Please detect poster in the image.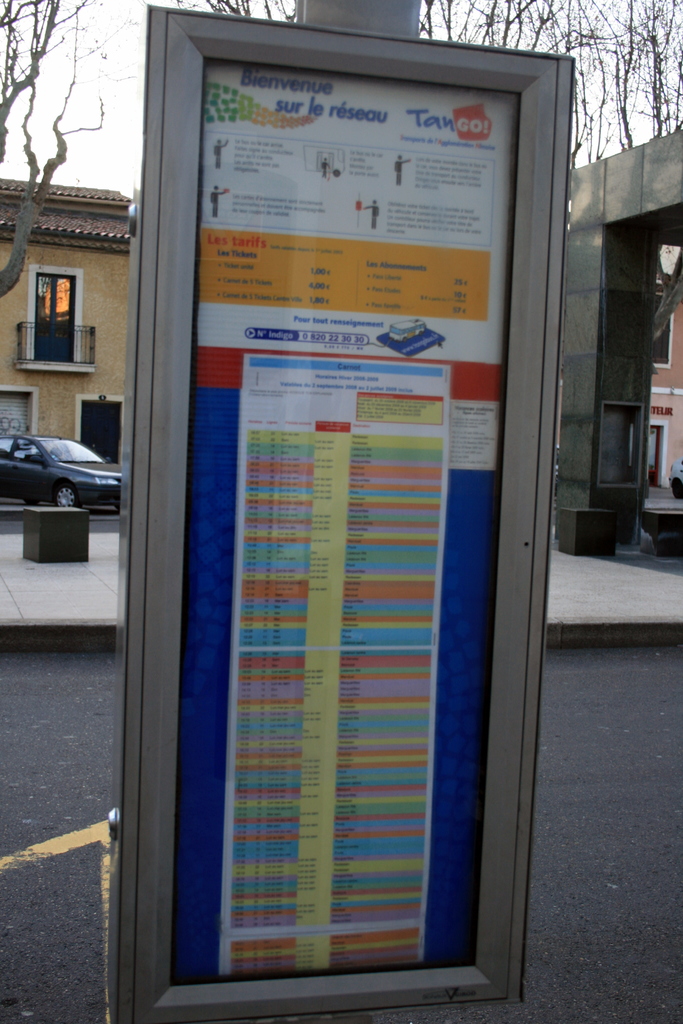
region(170, 61, 523, 991).
